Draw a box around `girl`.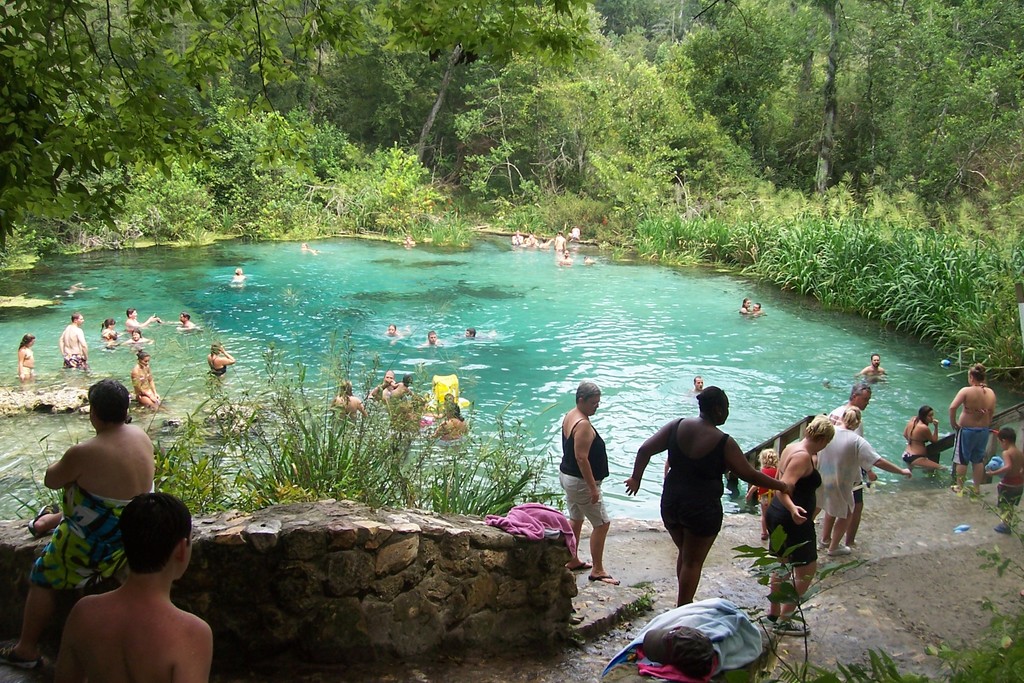
(18,482,239,680).
